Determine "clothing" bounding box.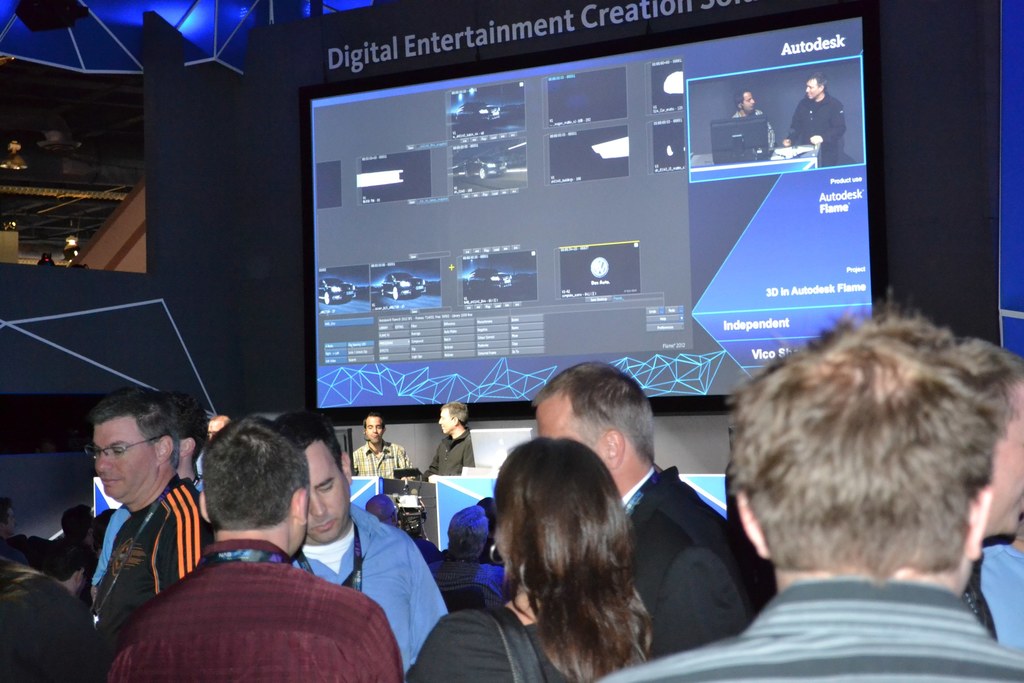
Determined: (269, 499, 447, 670).
